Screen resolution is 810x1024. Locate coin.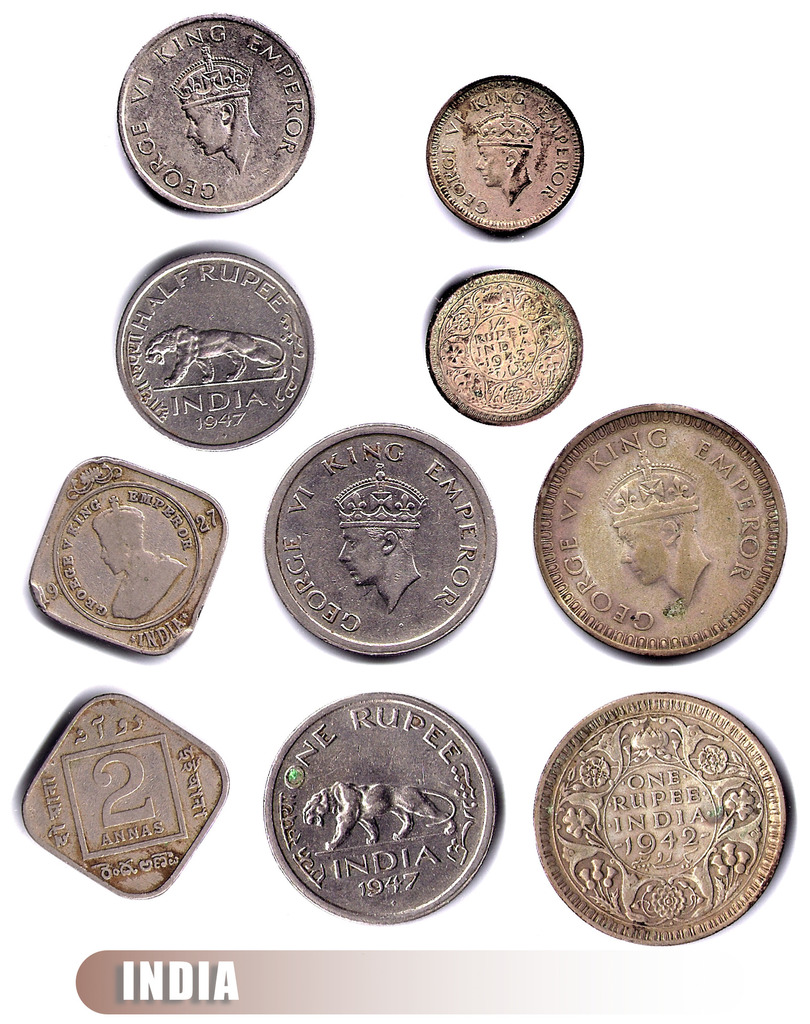
[530, 409, 794, 659].
